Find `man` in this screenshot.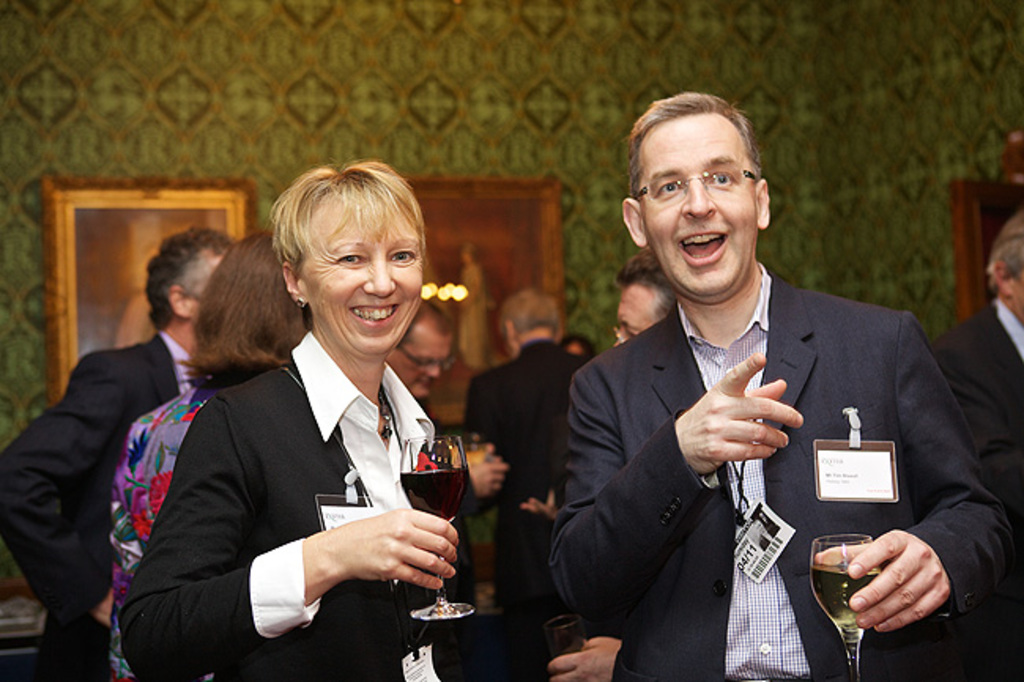
The bounding box for `man` is l=528, t=121, r=977, b=663.
